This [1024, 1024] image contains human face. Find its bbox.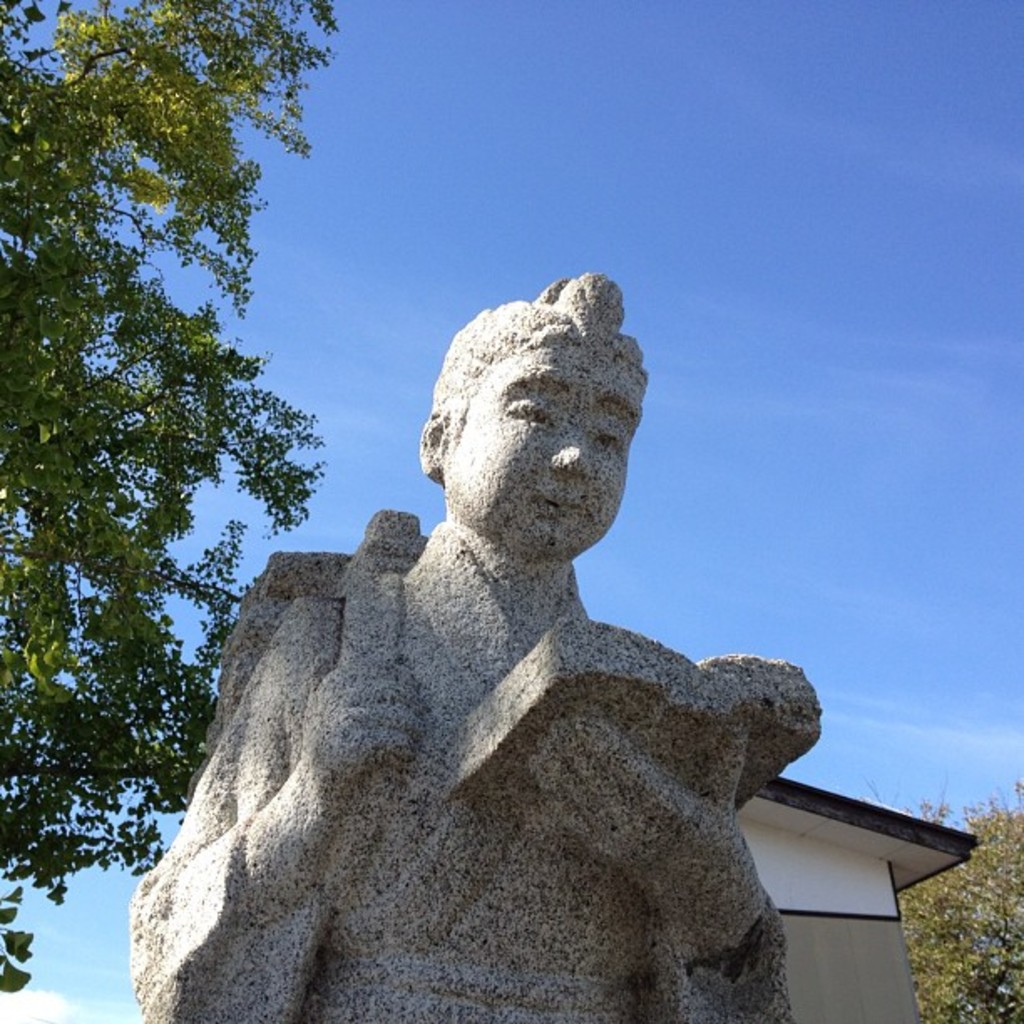
(x1=448, y1=336, x2=651, y2=562).
